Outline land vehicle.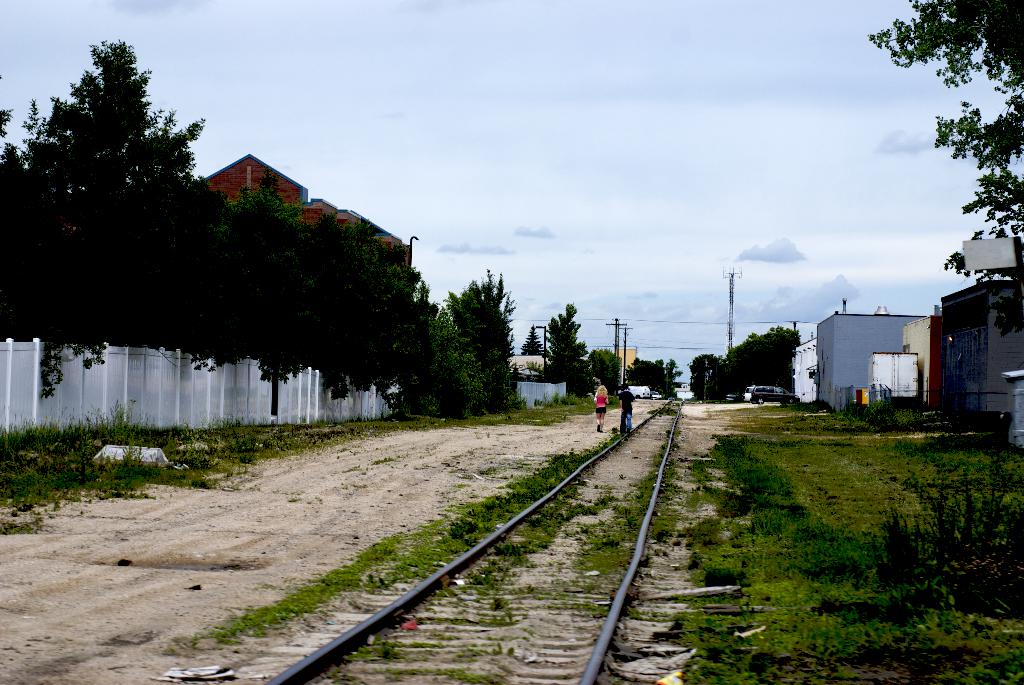
Outline: (655,392,660,399).
